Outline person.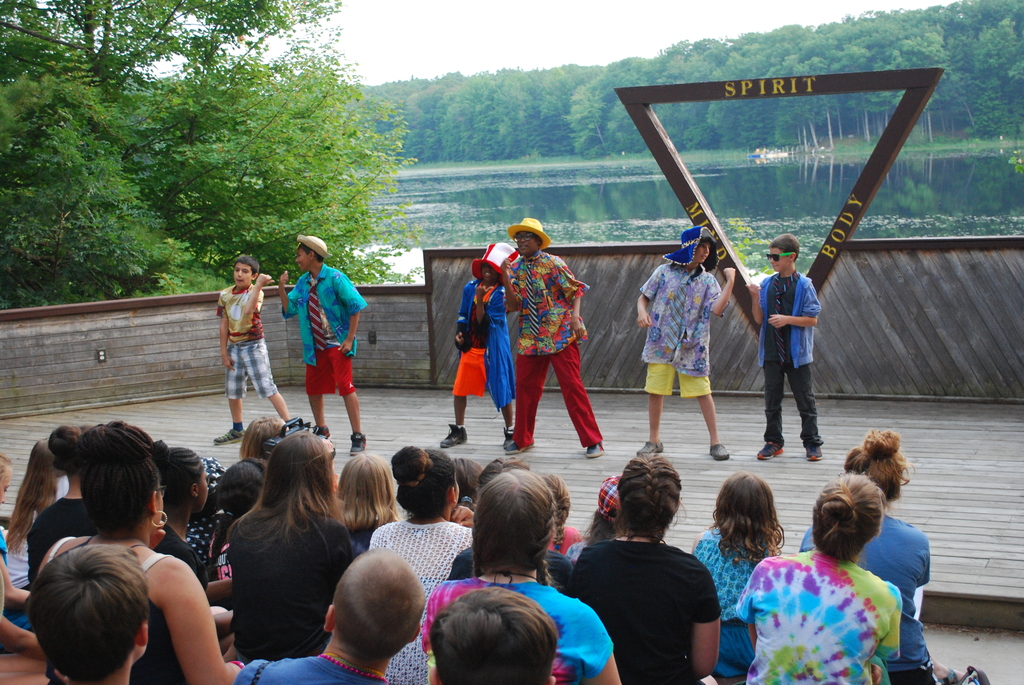
Outline: detection(278, 237, 365, 453).
